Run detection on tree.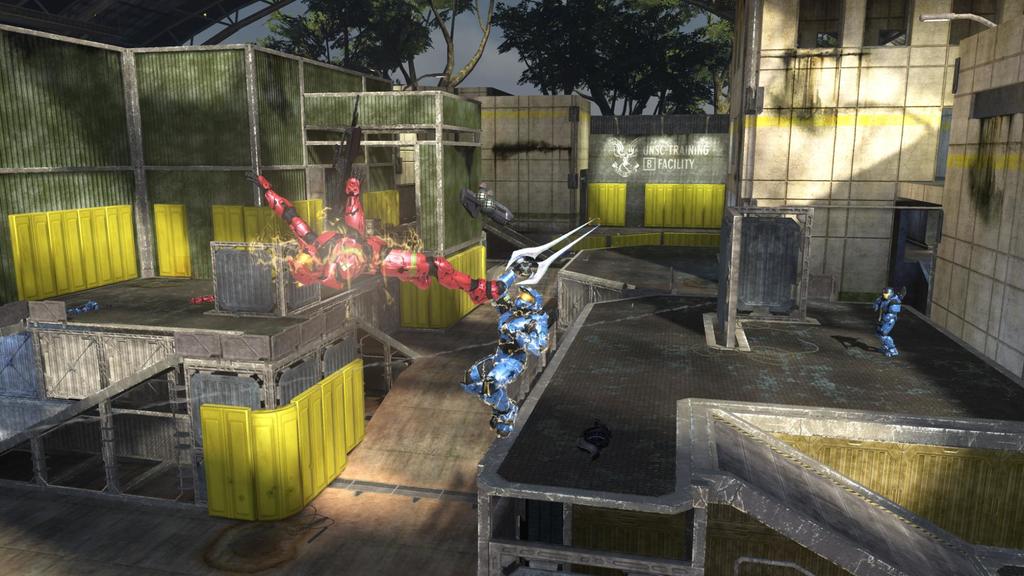
Result: region(252, 0, 395, 79).
